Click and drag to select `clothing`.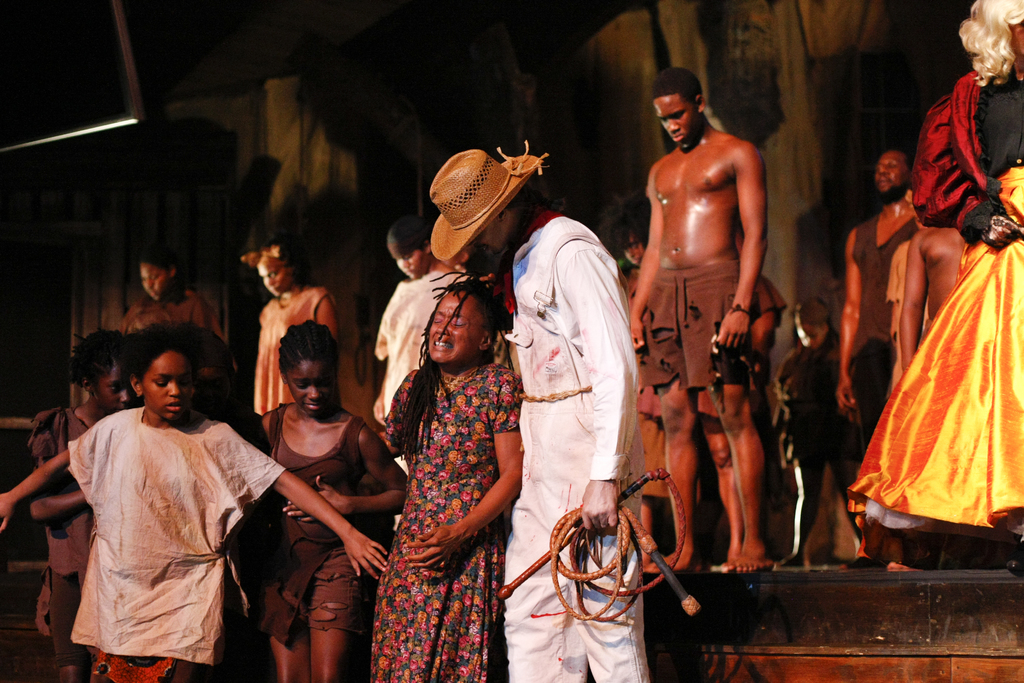
Selection: {"x1": 505, "y1": 208, "x2": 651, "y2": 682}.
